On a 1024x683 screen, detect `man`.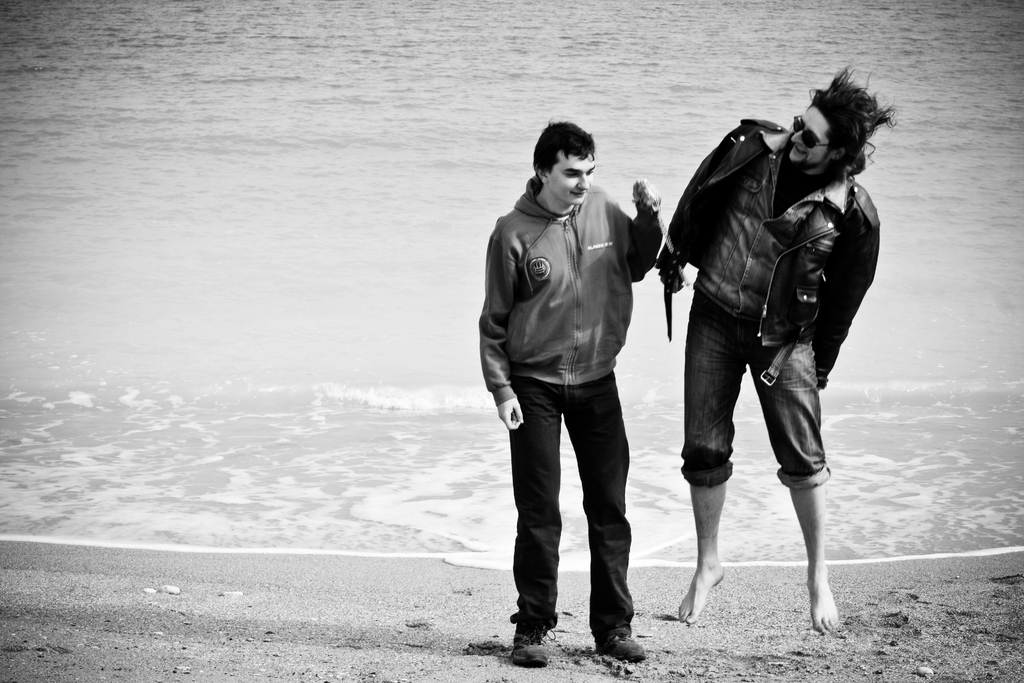
477,114,669,671.
